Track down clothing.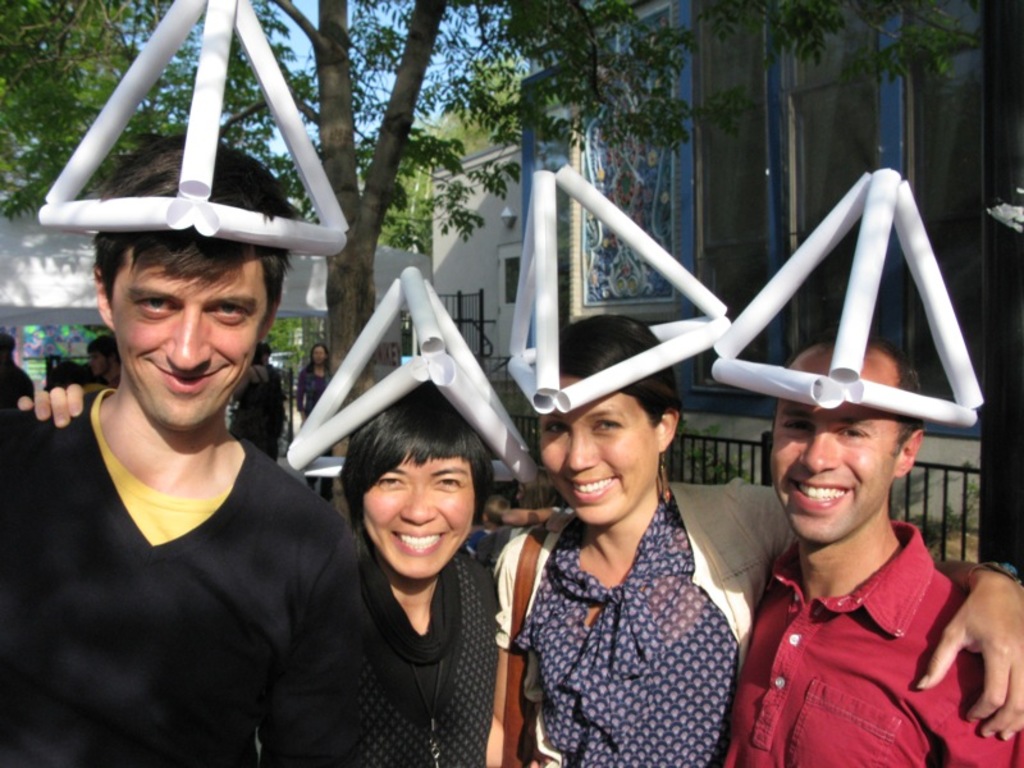
Tracked to [0, 379, 365, 767].
